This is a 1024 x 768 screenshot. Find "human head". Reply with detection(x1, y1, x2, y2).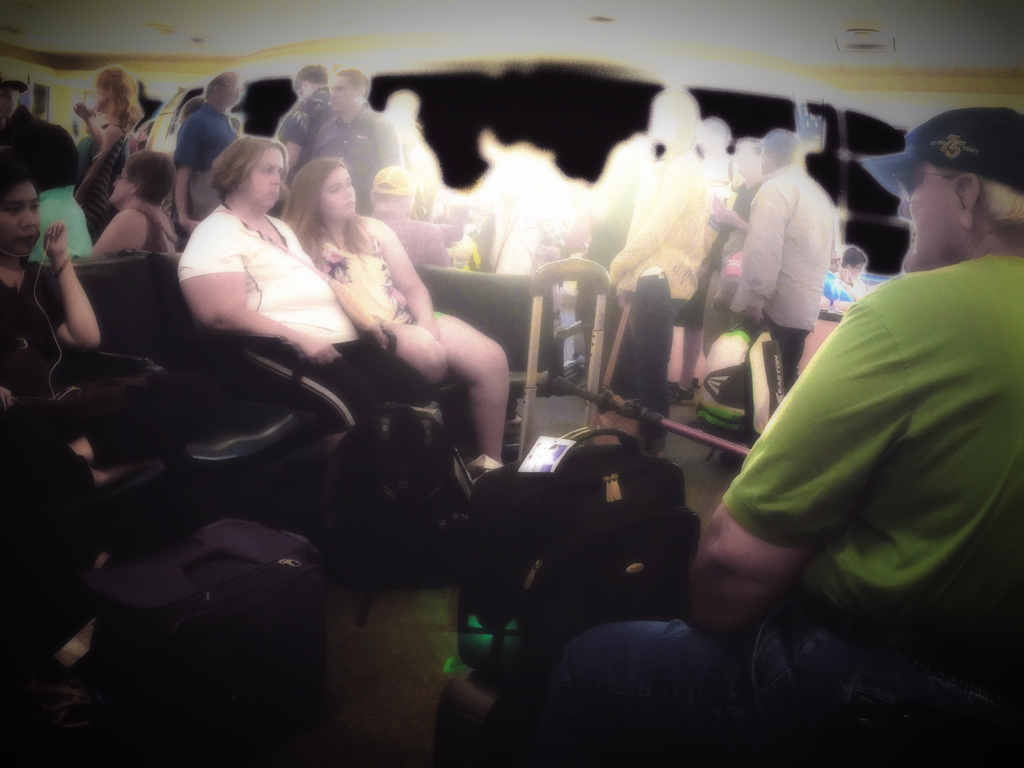
detection(91, 66, 133, 107).
